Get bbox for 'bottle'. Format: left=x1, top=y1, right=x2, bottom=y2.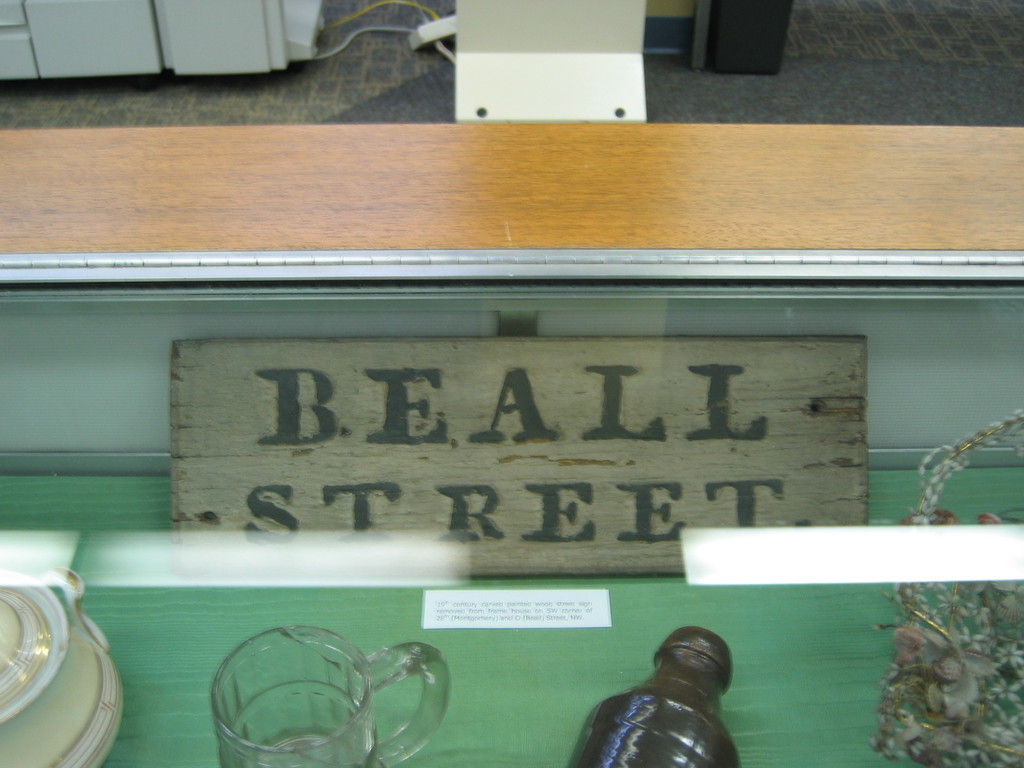
left=545, top=626, right=755, bottom=767.
